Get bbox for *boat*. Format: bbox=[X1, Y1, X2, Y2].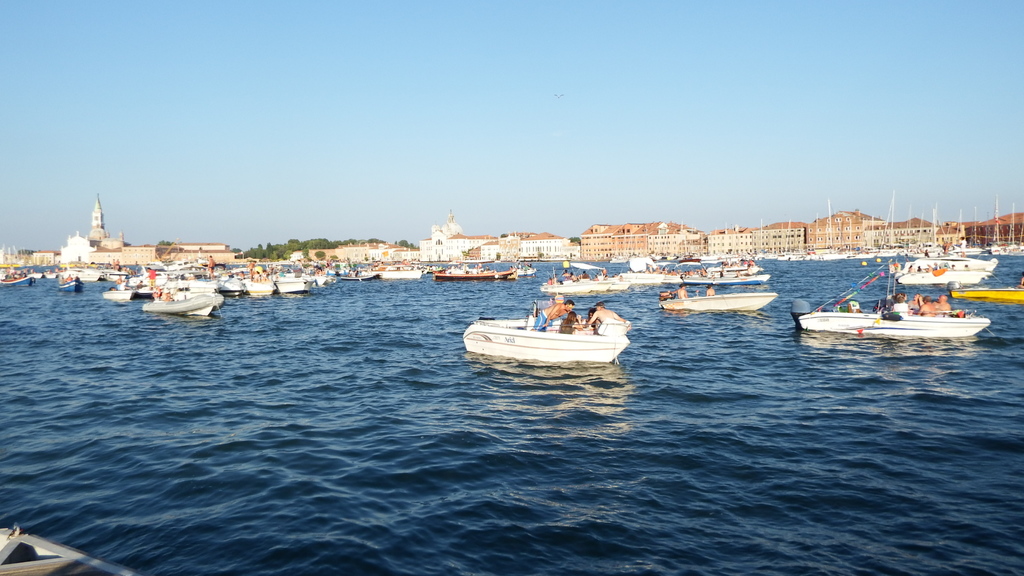
bbox=[534, 272, 635, 298].
